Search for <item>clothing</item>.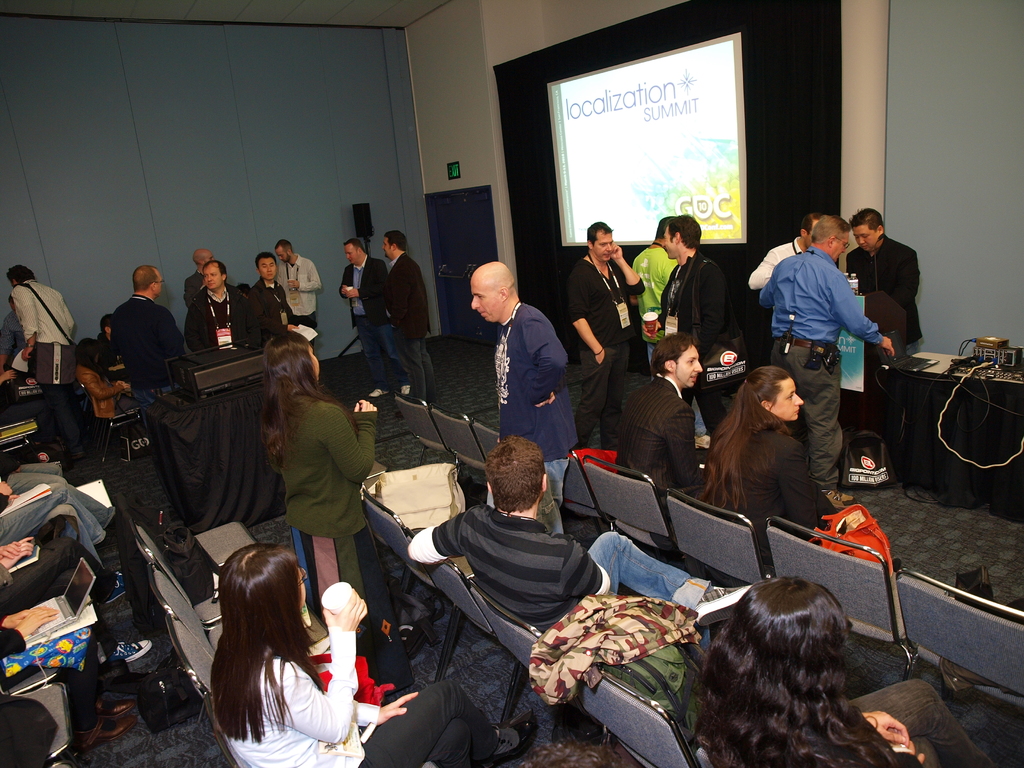
Found at x1=758, y1=242, x2=879, y2=490.
